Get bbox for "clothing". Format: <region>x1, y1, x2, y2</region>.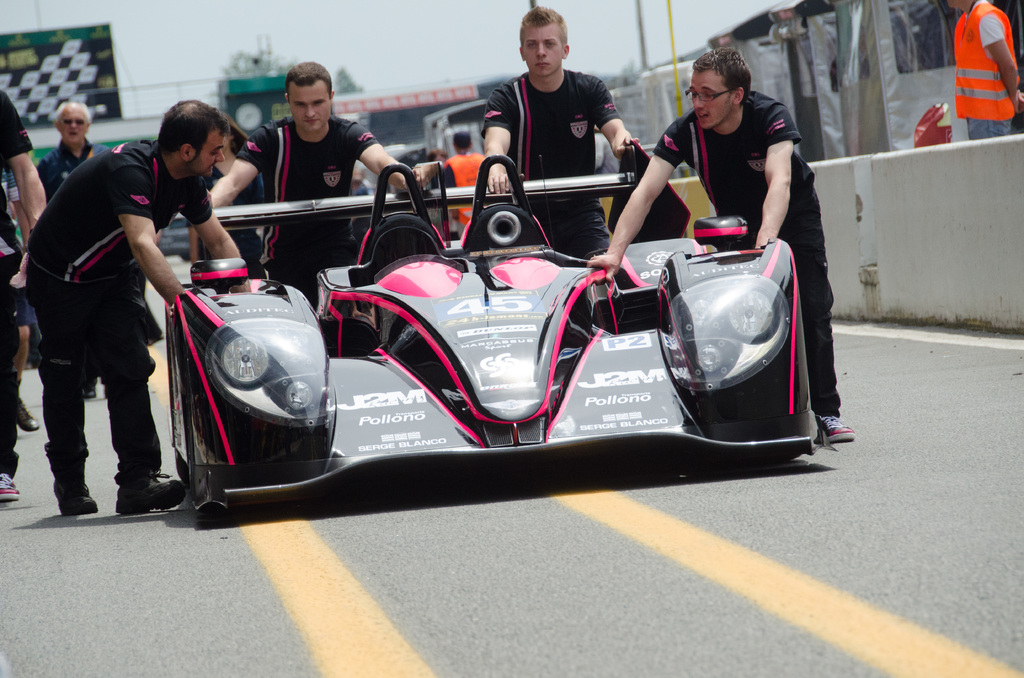
<region>36, 143, 107, 198</region>.
